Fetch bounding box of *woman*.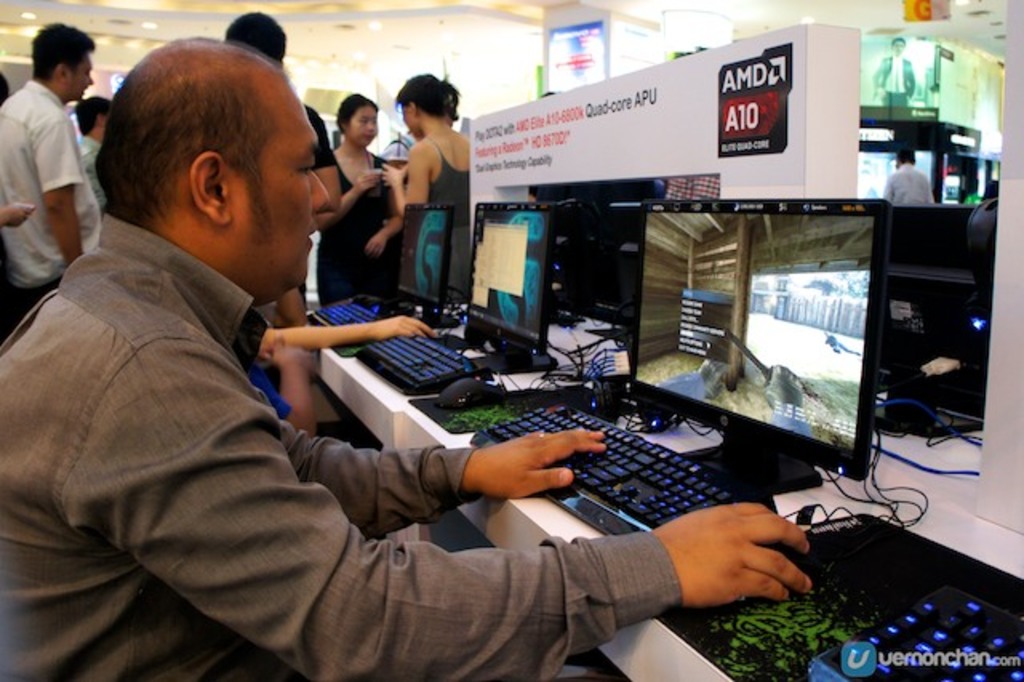
Bbox: (left=317, top=91, right=405, bottom=304).
